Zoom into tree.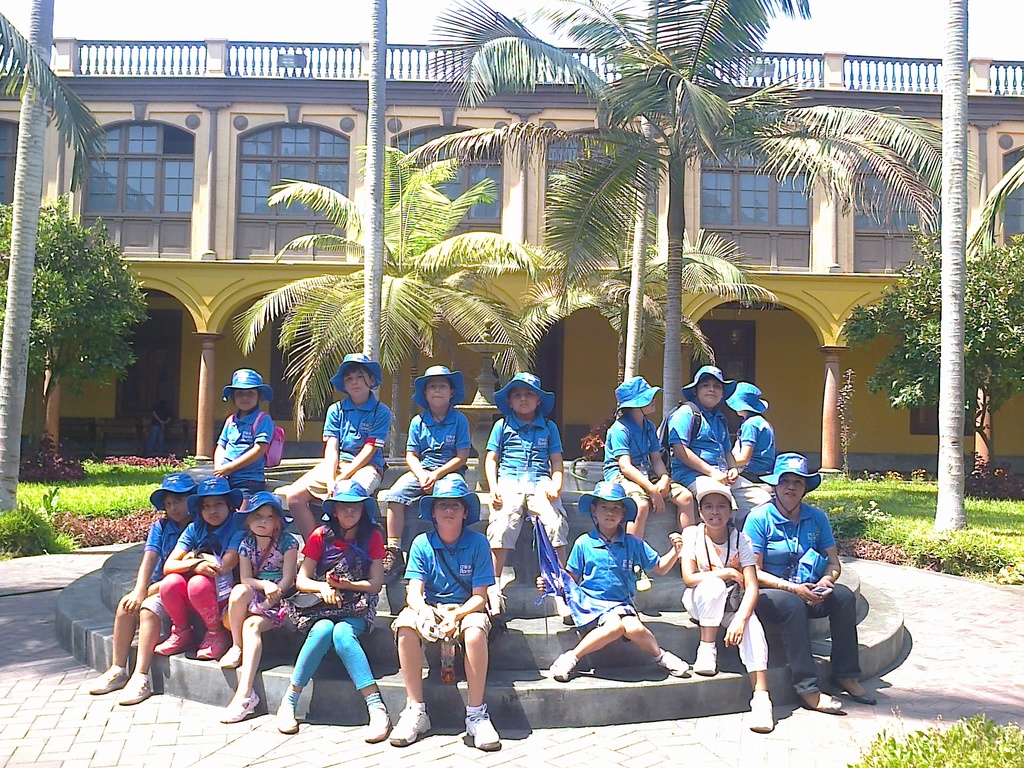
Zoom target: region(0, 3, 123, 188).
